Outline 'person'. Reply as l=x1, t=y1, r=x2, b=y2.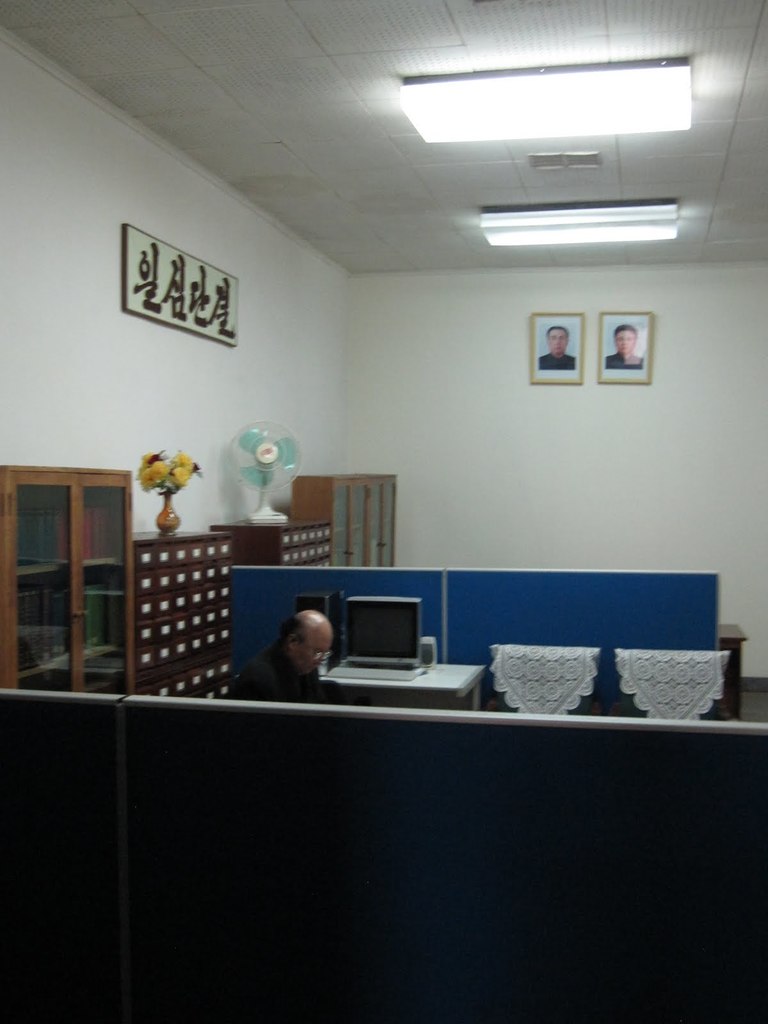
l=537, t=319, r=575, b=369.
